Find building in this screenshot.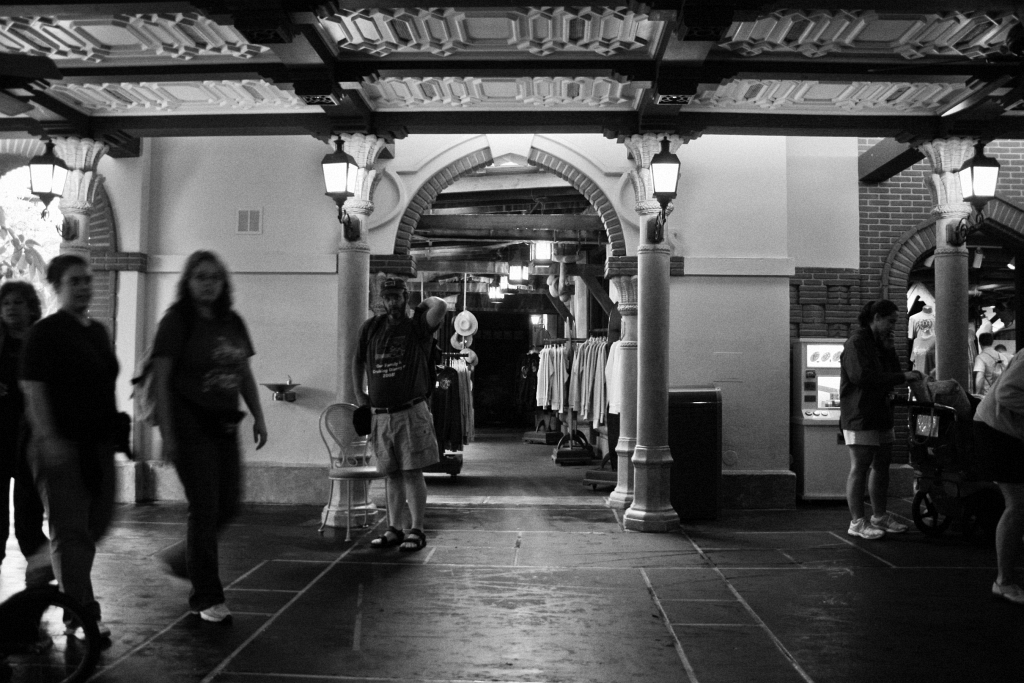
The bounding box for building is 0,0,1023,682.
